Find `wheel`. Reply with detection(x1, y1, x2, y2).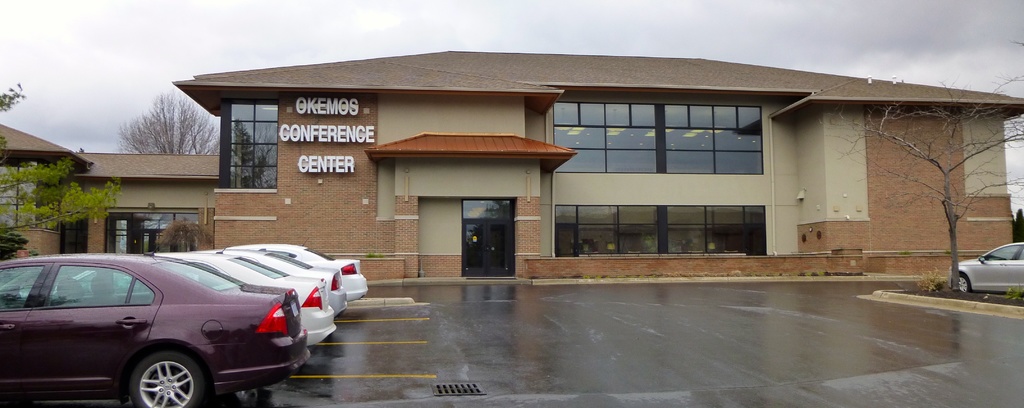
detection(128, 347, 212, 407).
